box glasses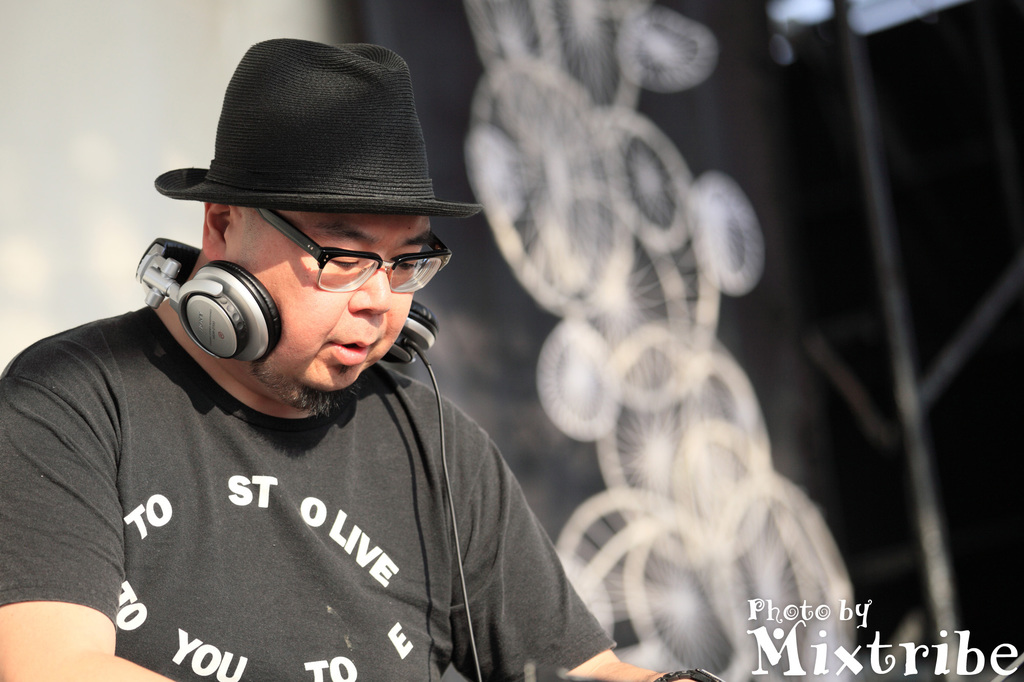
locate(244, 202, 470, 296)
